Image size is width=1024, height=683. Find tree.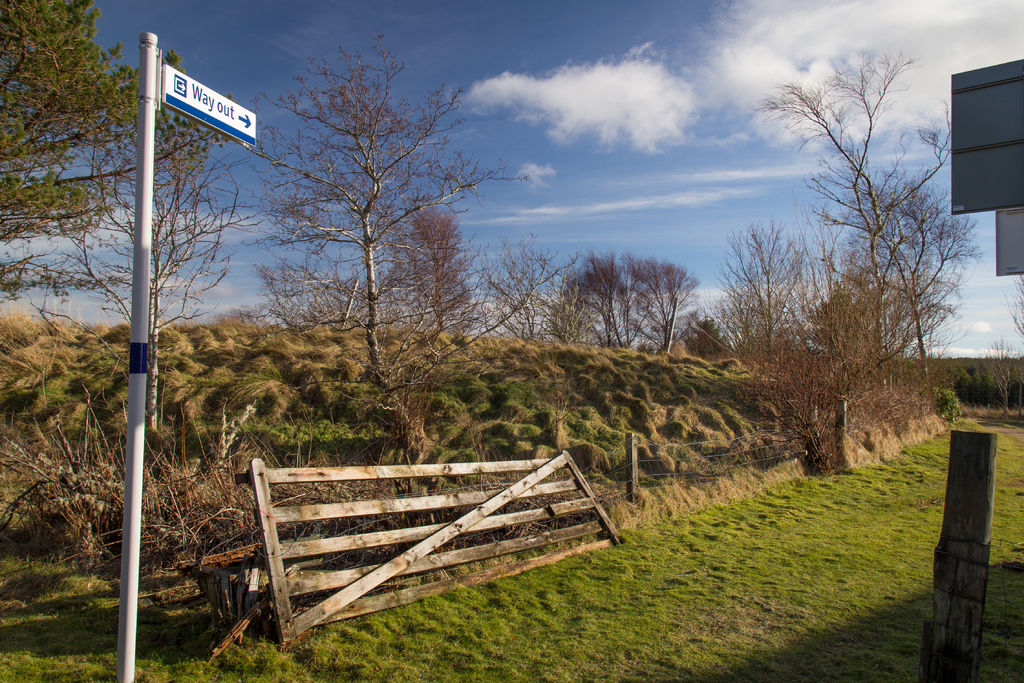
detection(0, 0, 243, 304).
